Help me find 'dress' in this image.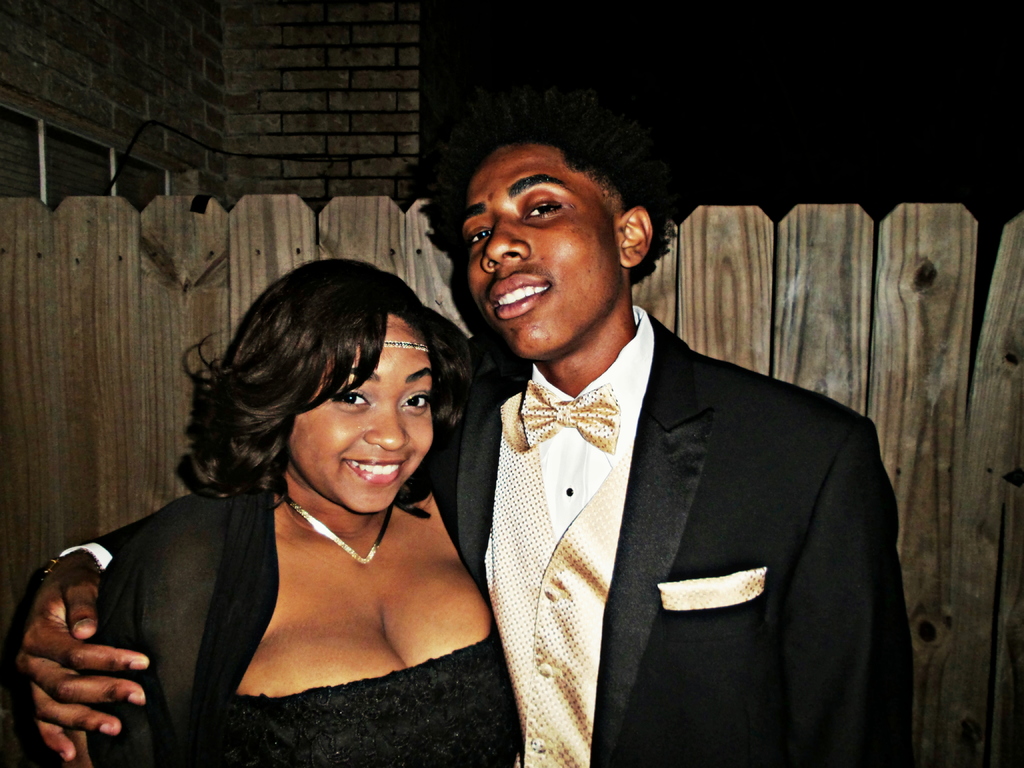
Found it: pyautogui.locateOnScreen(214, 614, 523, 767).
